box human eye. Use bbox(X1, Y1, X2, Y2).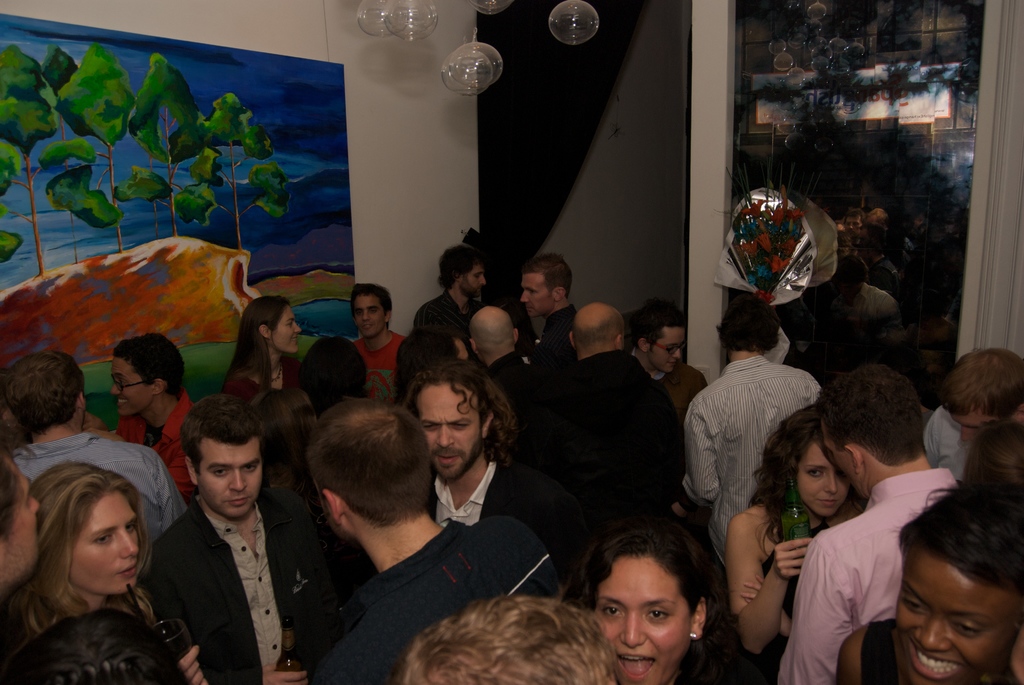
bbox(244, 461, 259, 477).
